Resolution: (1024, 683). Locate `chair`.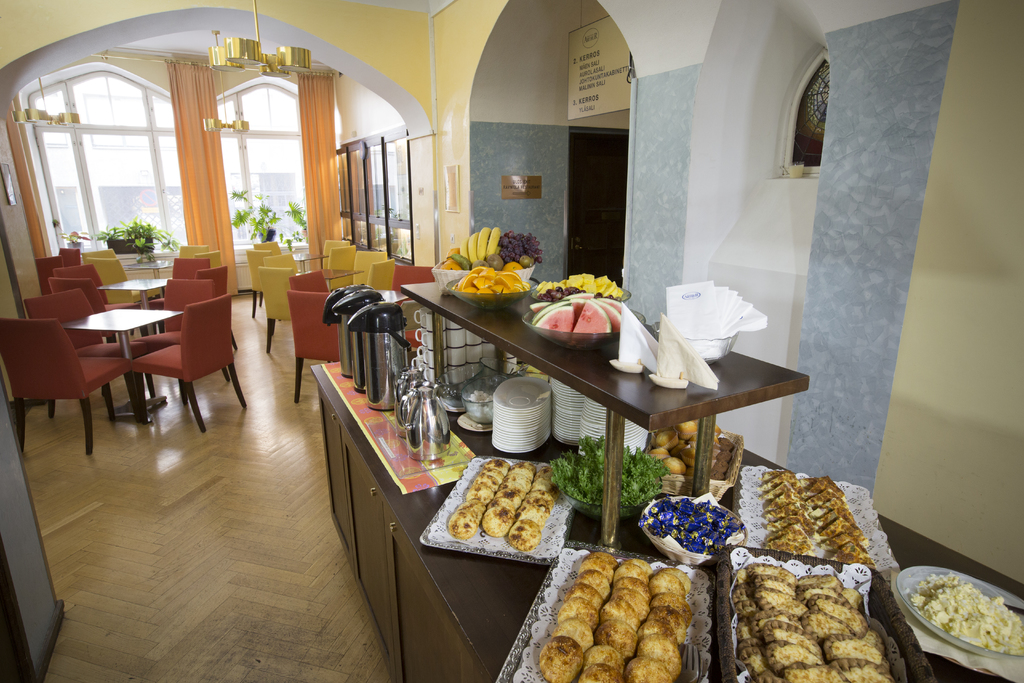
left=138, top=299, right=253, bottom=434.
